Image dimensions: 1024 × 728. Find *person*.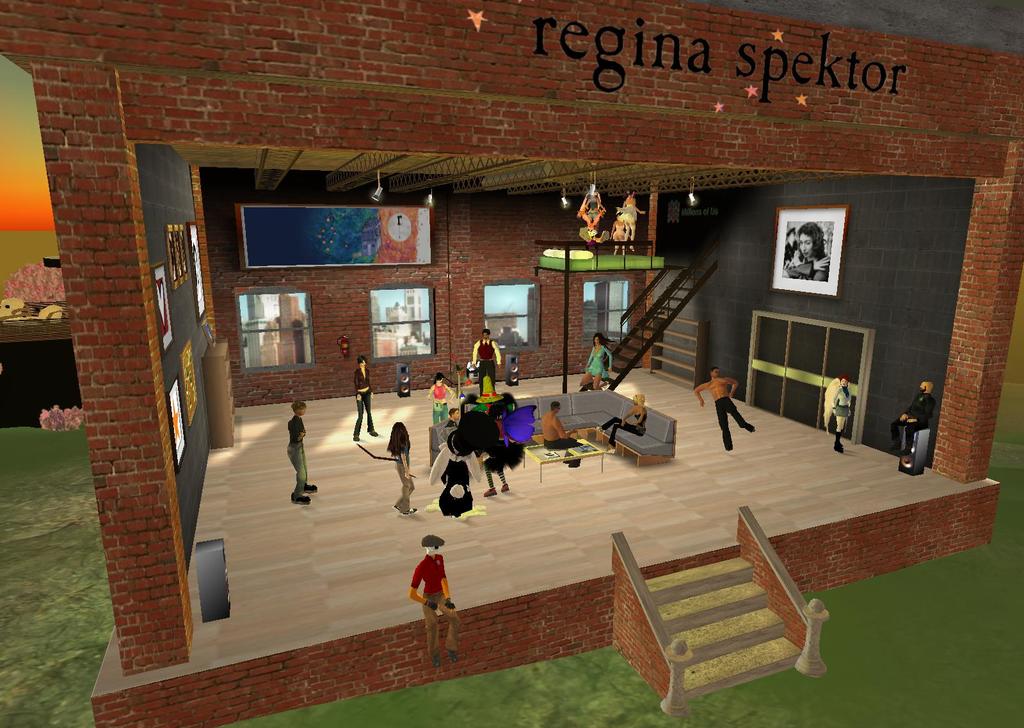
<box>784,226,828,285</box>.
